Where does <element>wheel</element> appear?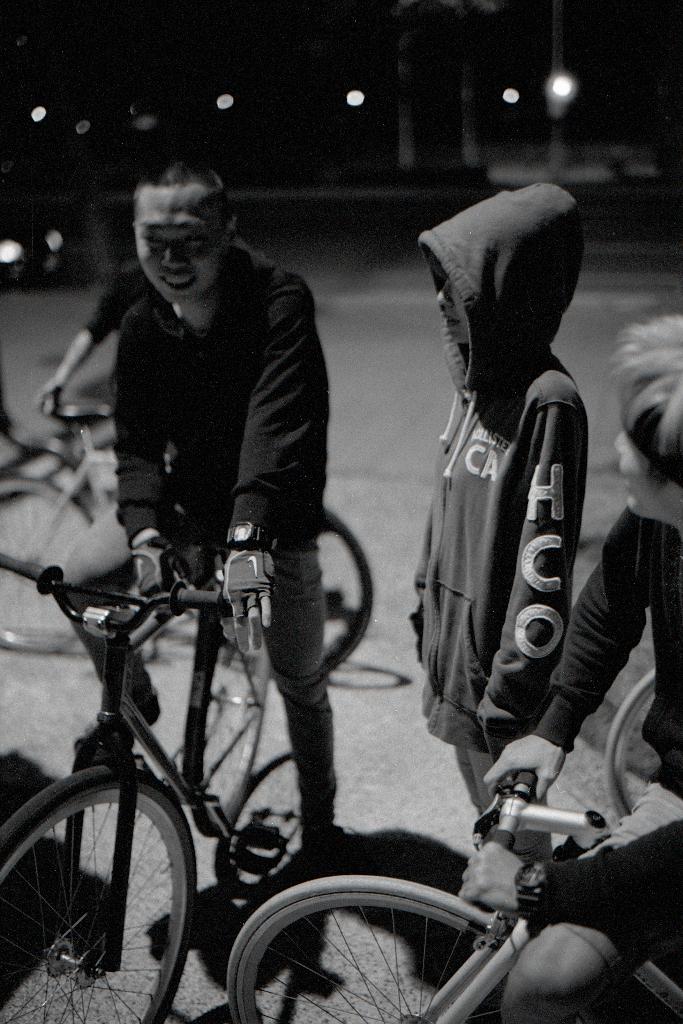
Appears at <region>609, 667, 659, 817</region>.
